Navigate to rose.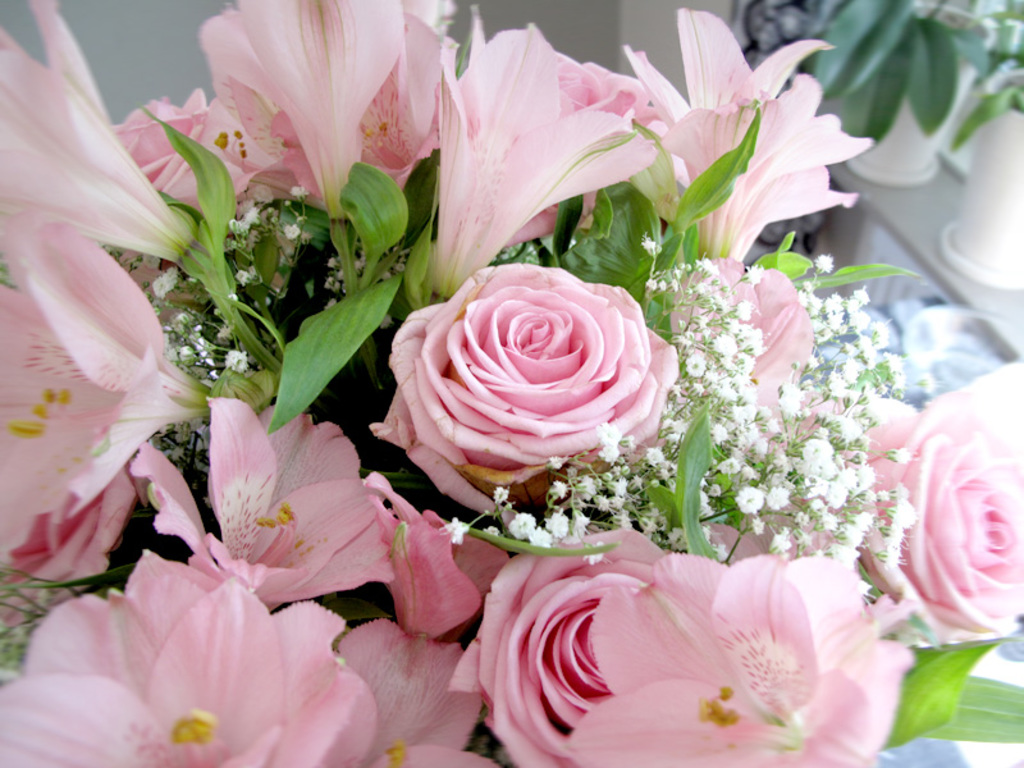
Navigation target: select_region(364, 257, 675, 531).
